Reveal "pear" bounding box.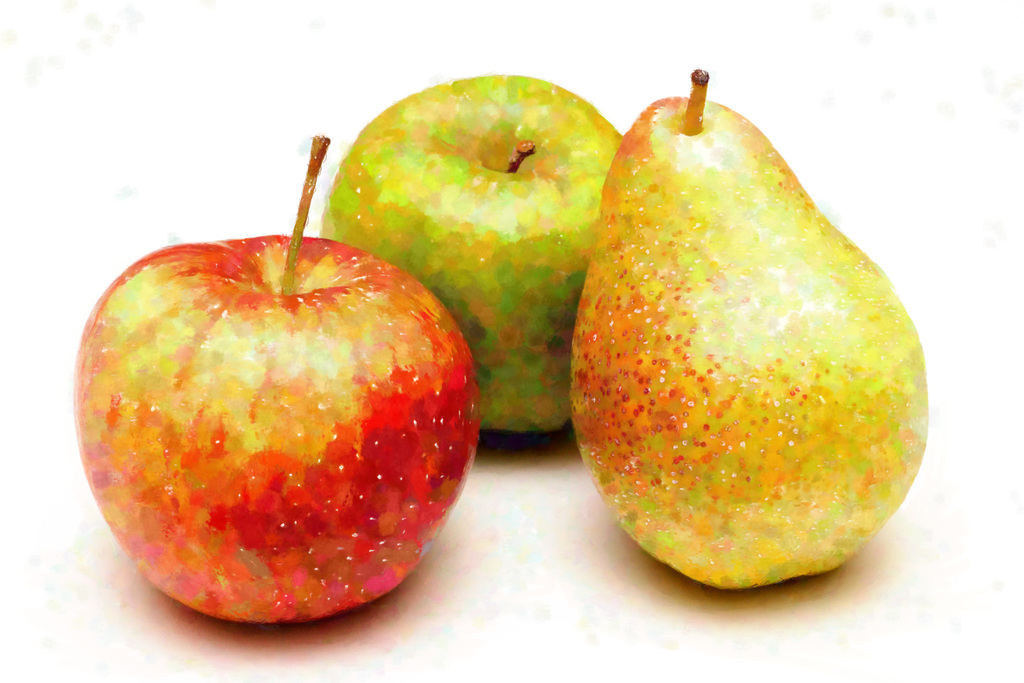
Revealed: pyautogui.locateOnScreen(570, 97, 928, 593).
